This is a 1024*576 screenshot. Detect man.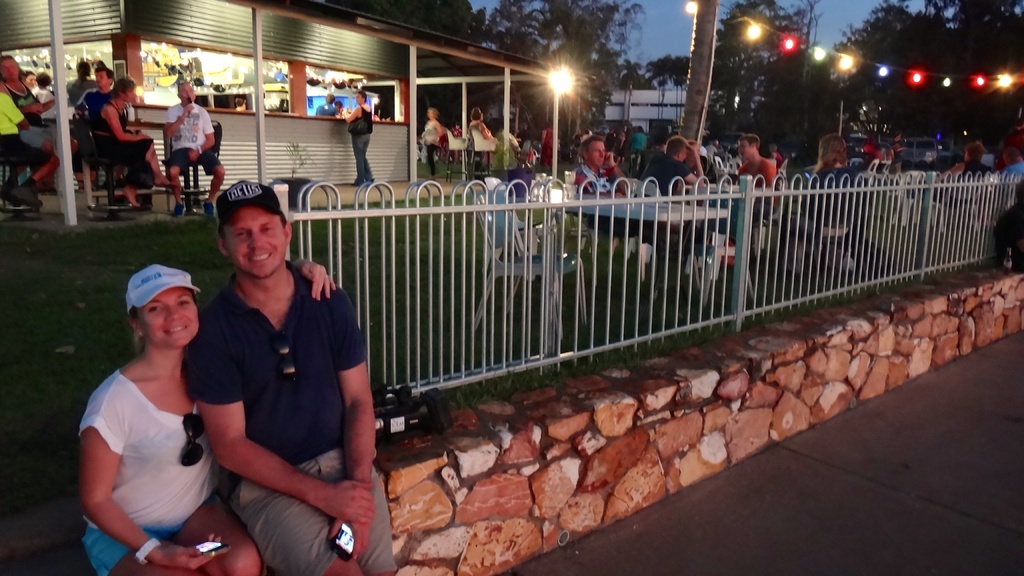
bbox=[943, 145, 996, 178].
